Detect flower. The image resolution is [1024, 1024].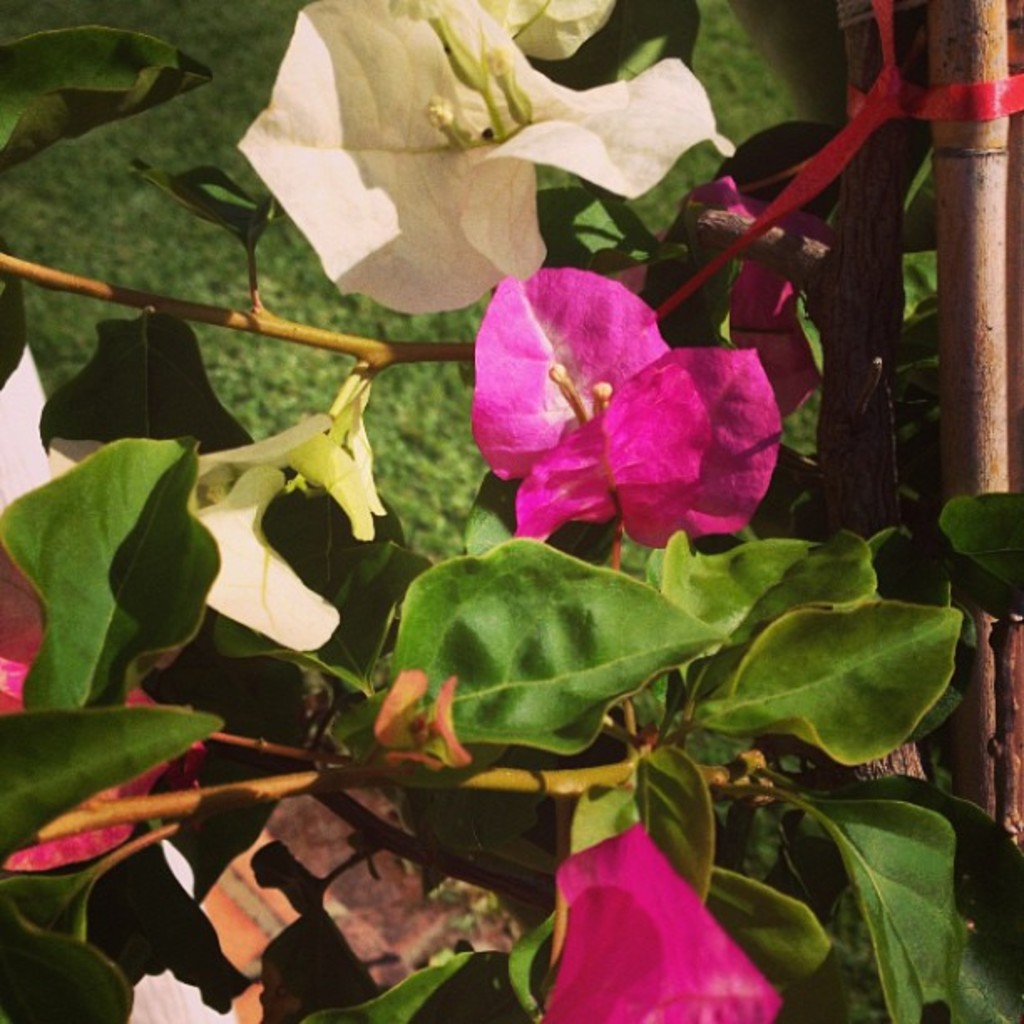
[x1=131, y1=843, x2=238, y2=1022].
